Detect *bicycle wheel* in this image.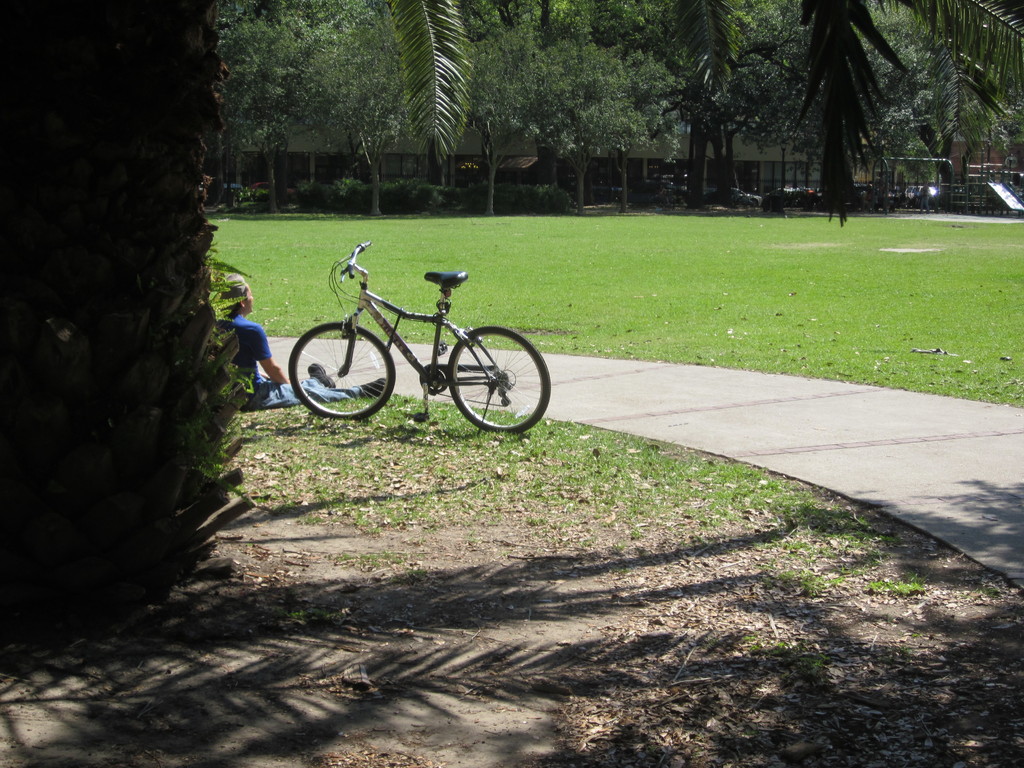
Detection: 443,322,539,433.
